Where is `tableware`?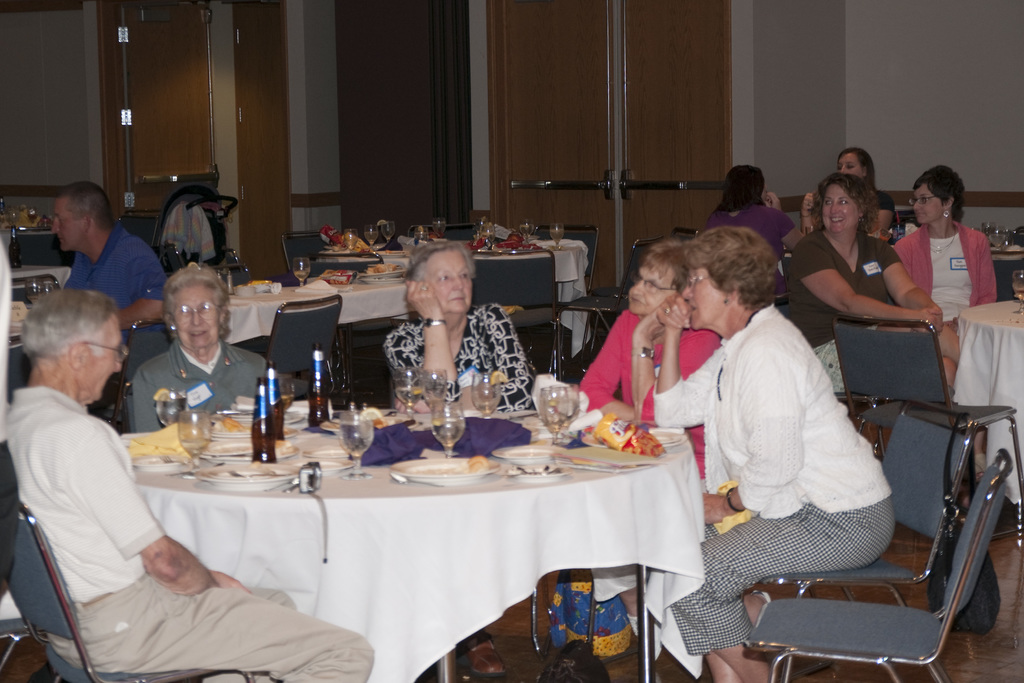
320, 416, 390, 435.
